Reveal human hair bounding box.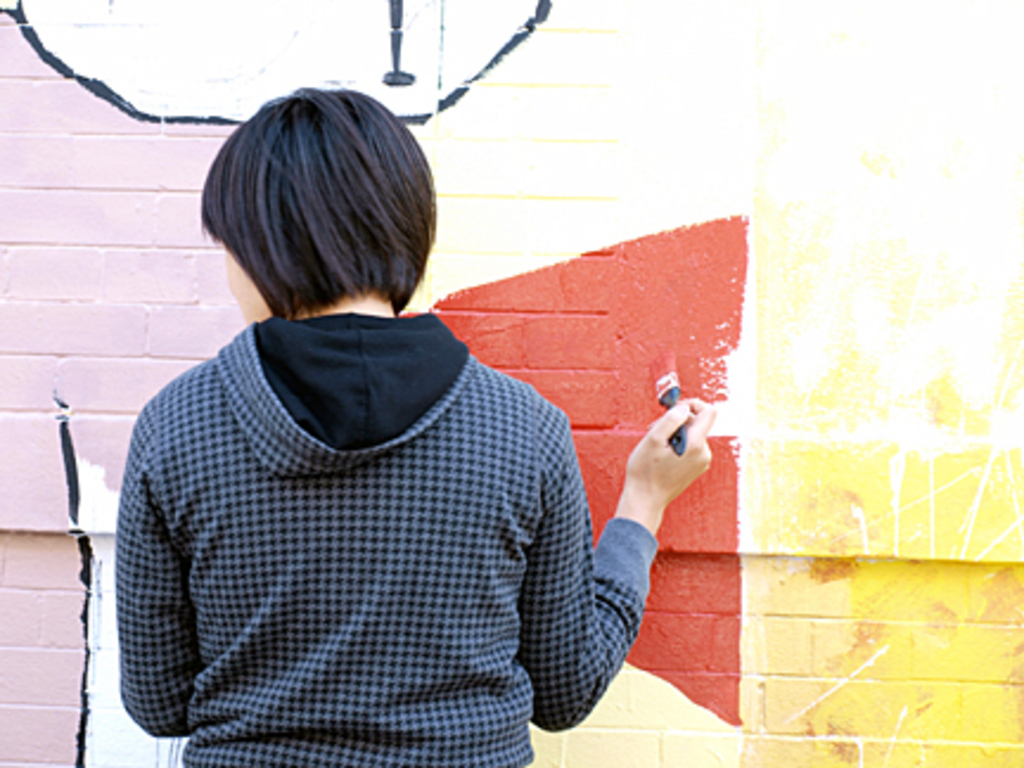
Revealed: box(180, 81, 424, 360).
